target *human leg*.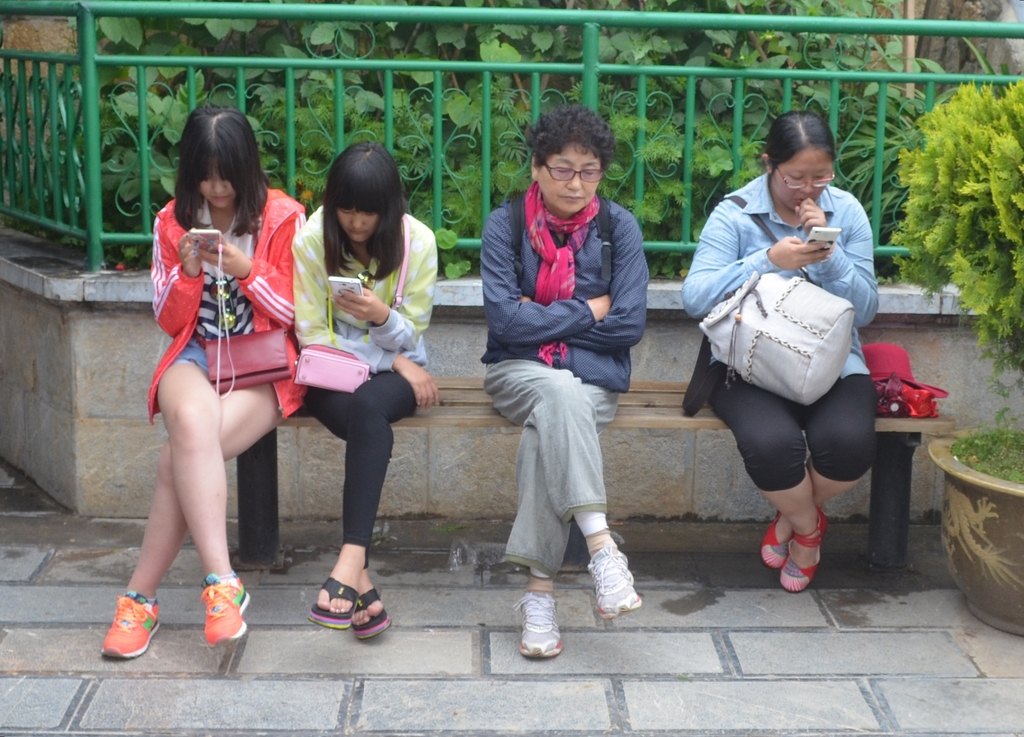
Target region: [left=505, top=392, right=616, bottom=662].
